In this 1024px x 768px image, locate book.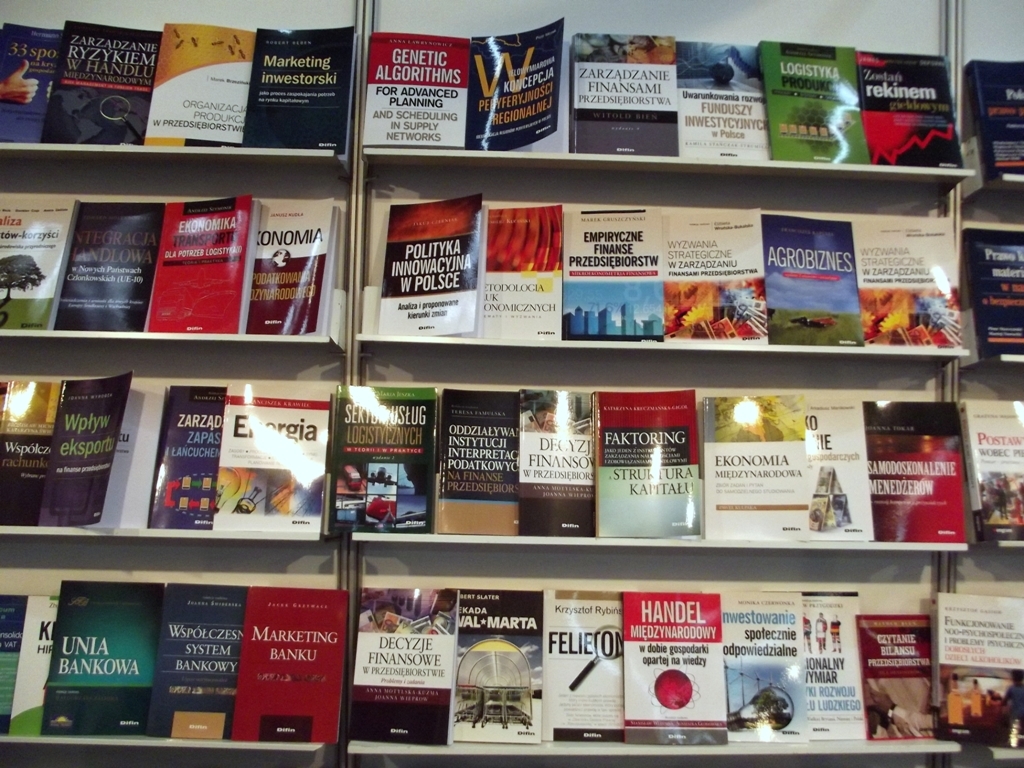
Bounding box: locate(961, 226, 1023, 362).
